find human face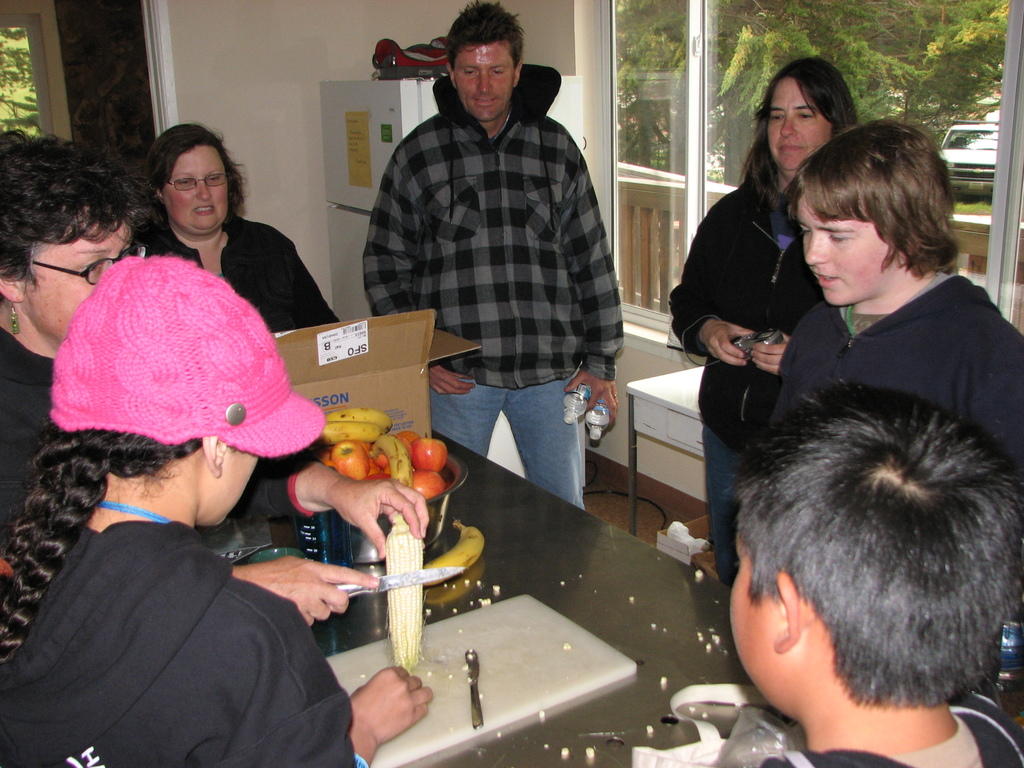
crop(164, 146, 228, 232)
